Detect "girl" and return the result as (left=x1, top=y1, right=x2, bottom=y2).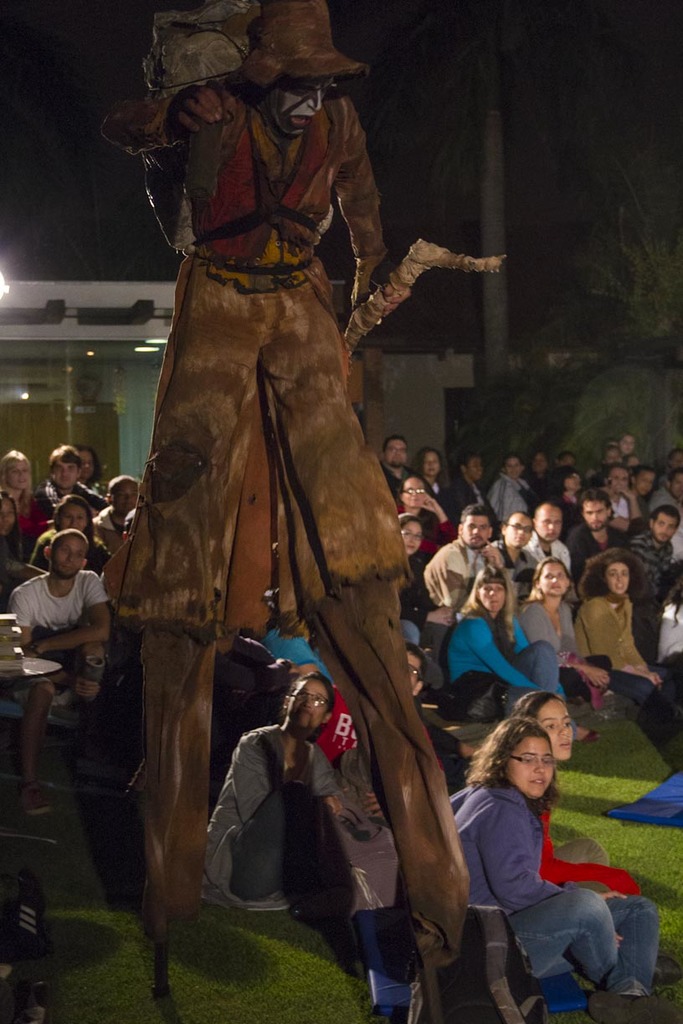
(left=393, top=514, right=458, bottom=660).
